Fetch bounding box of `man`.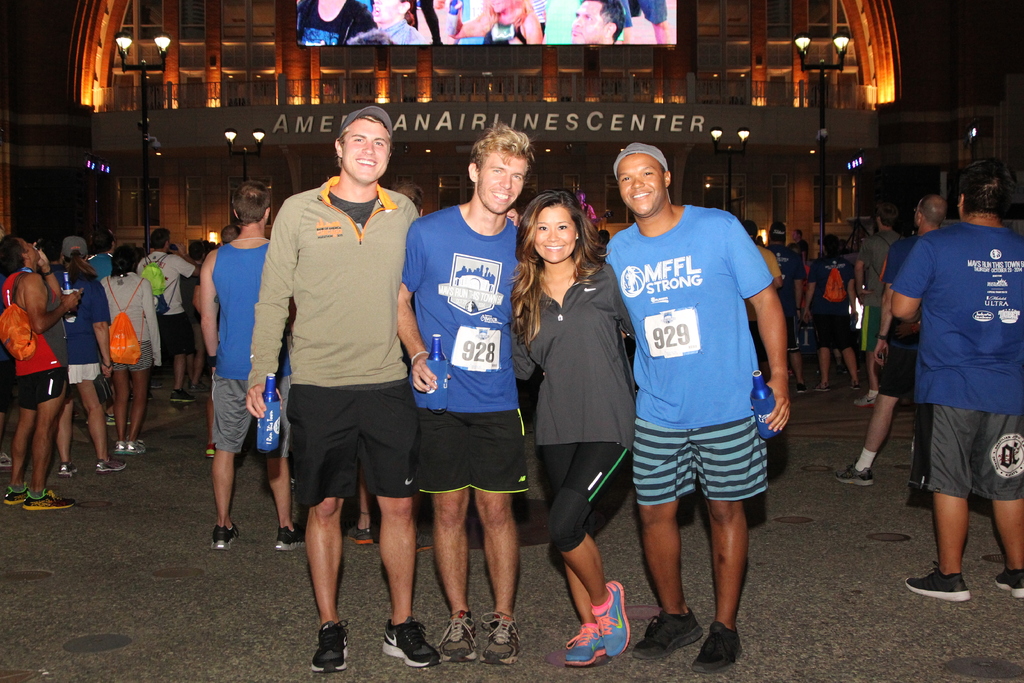
Bbox: <region>294, 0, 372, 45</region>.
